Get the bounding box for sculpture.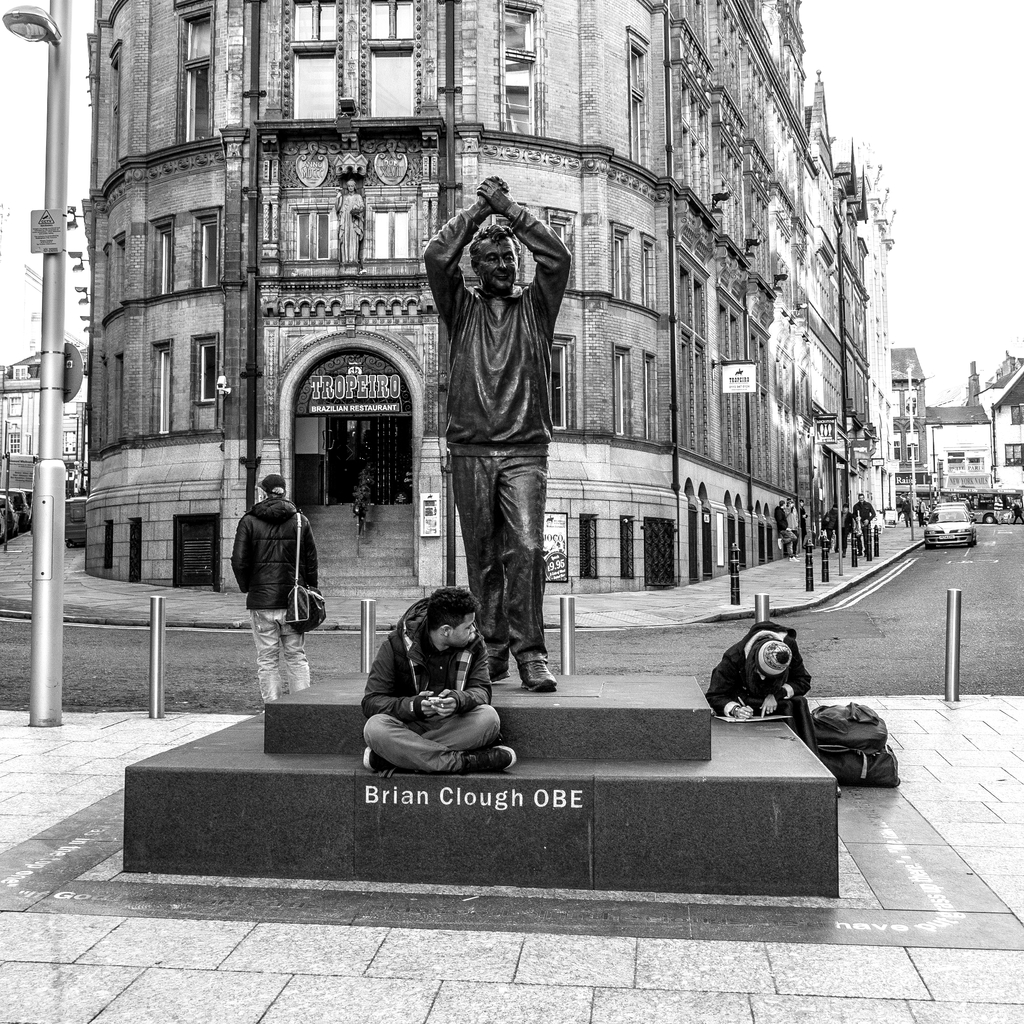
<region>435, 173, 568, 687</region>.
